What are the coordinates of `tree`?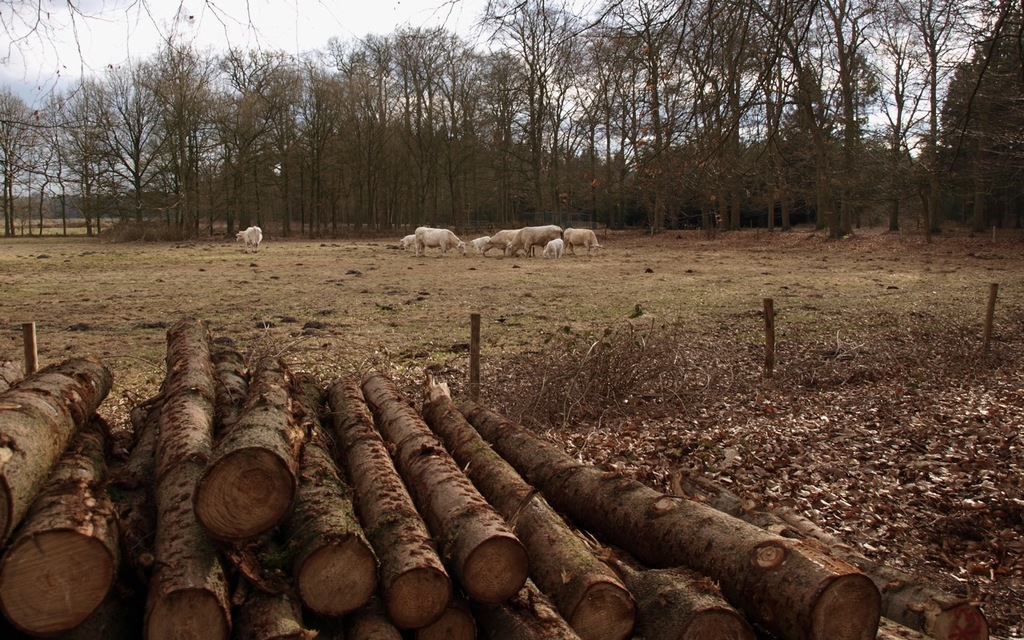
x1=881 y1=0 x2=986 y2=234.
